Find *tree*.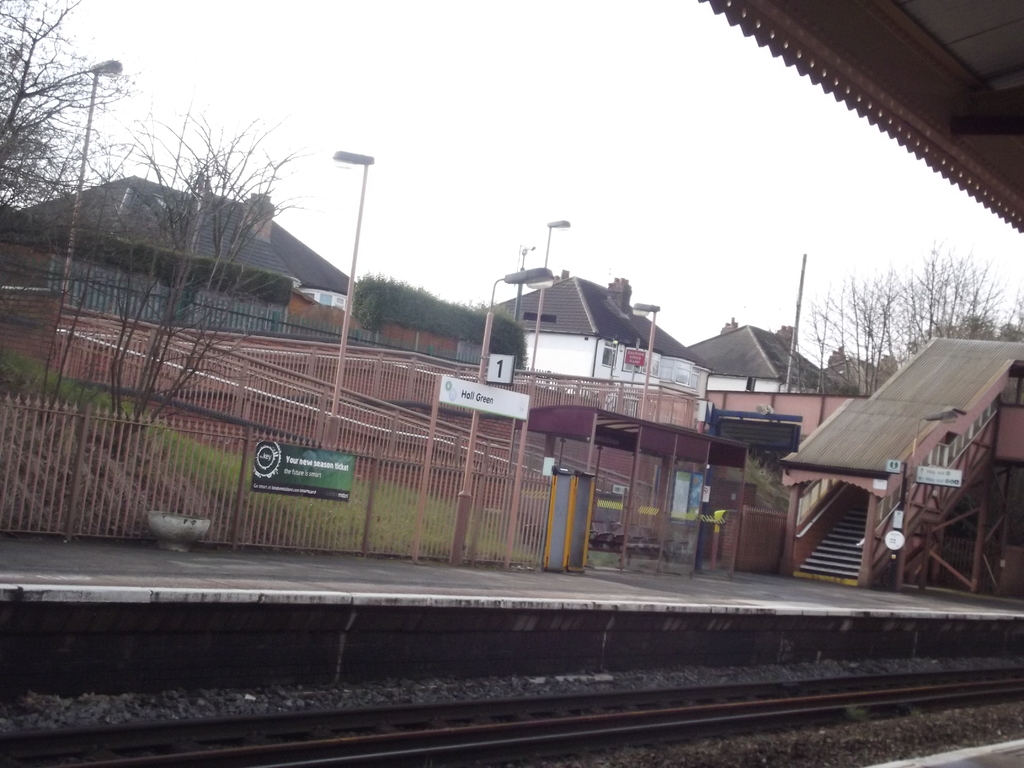
select_region(0, 0, 123, 213).
